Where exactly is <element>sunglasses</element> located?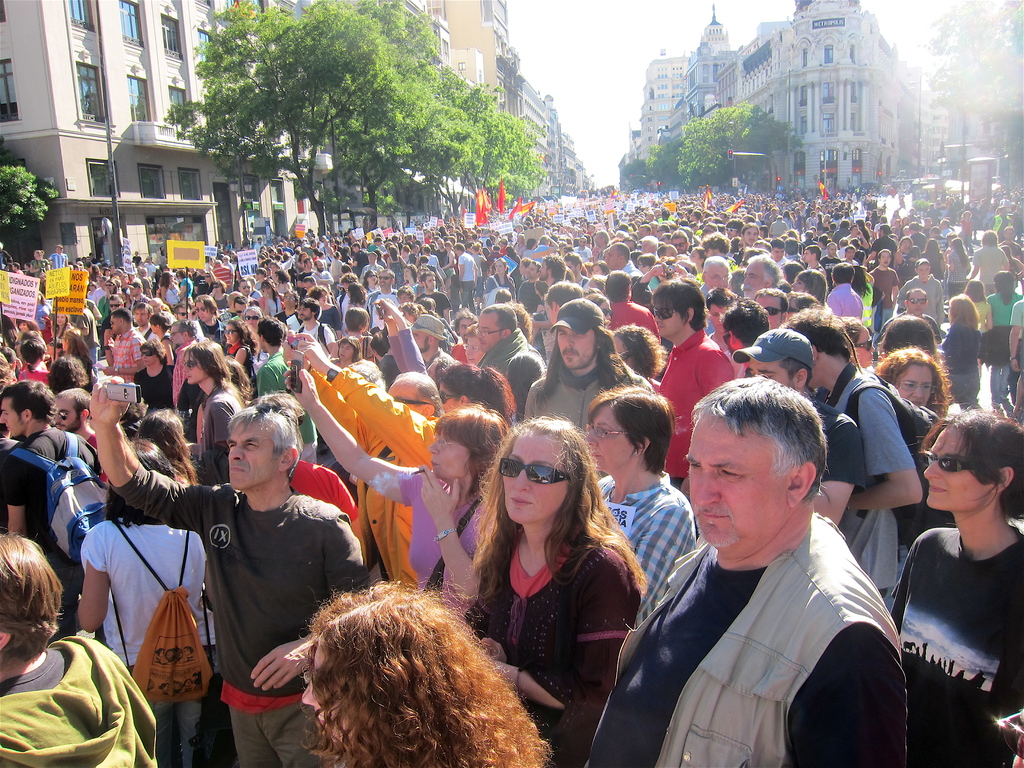
Its bounding box is region(653, 309, 675, 319).
